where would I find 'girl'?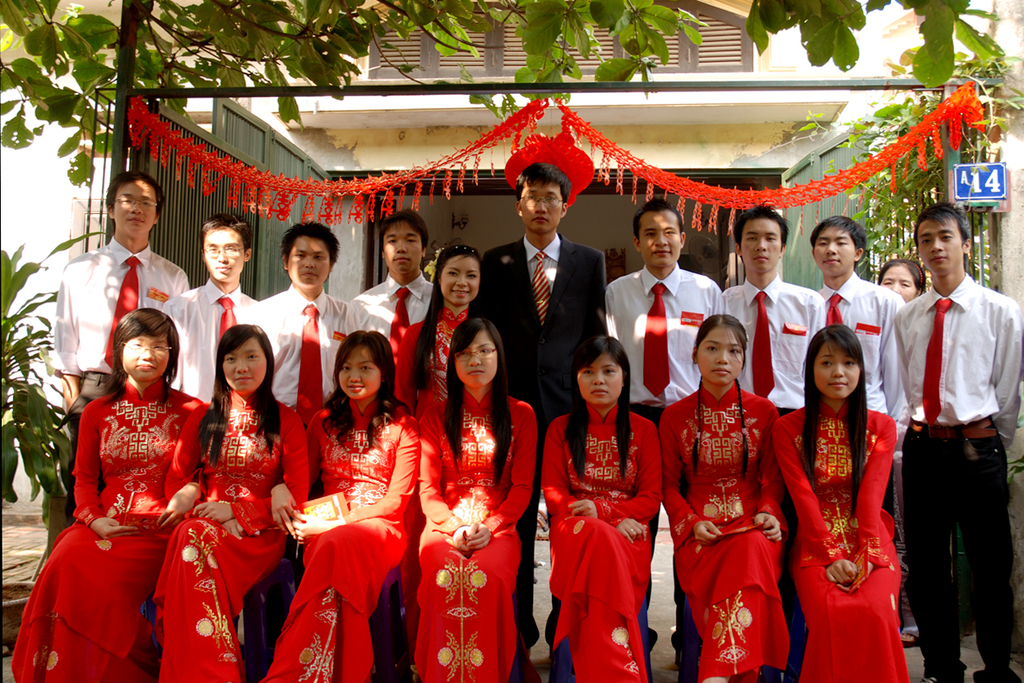
At box=[655, 311, 784, 680].
